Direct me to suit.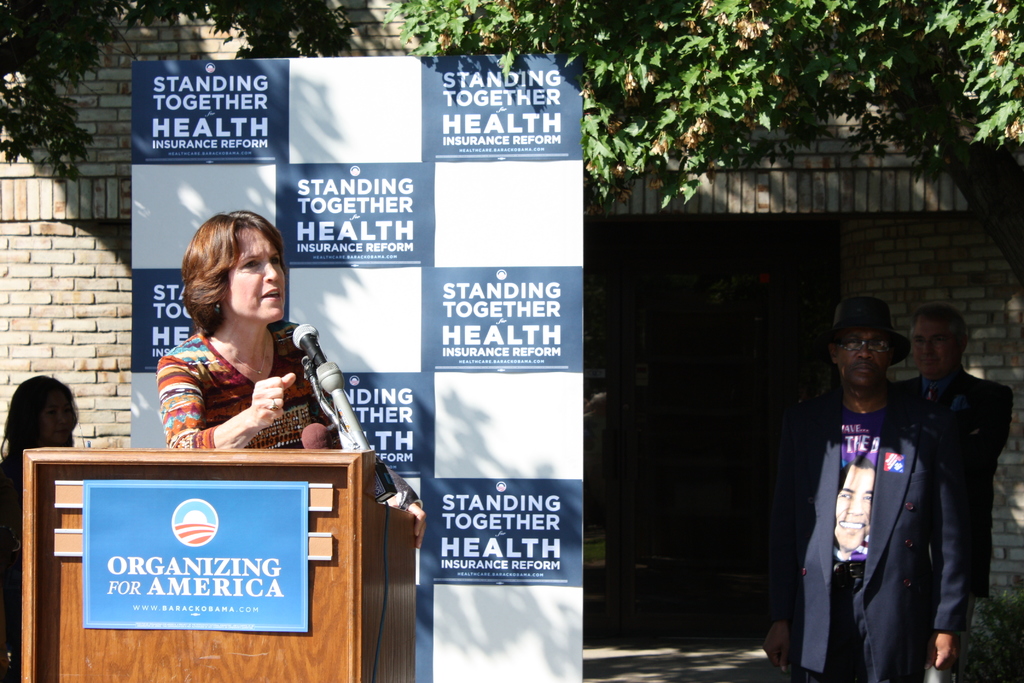
Direction: bbox=(891, 365, 1015, 603).
